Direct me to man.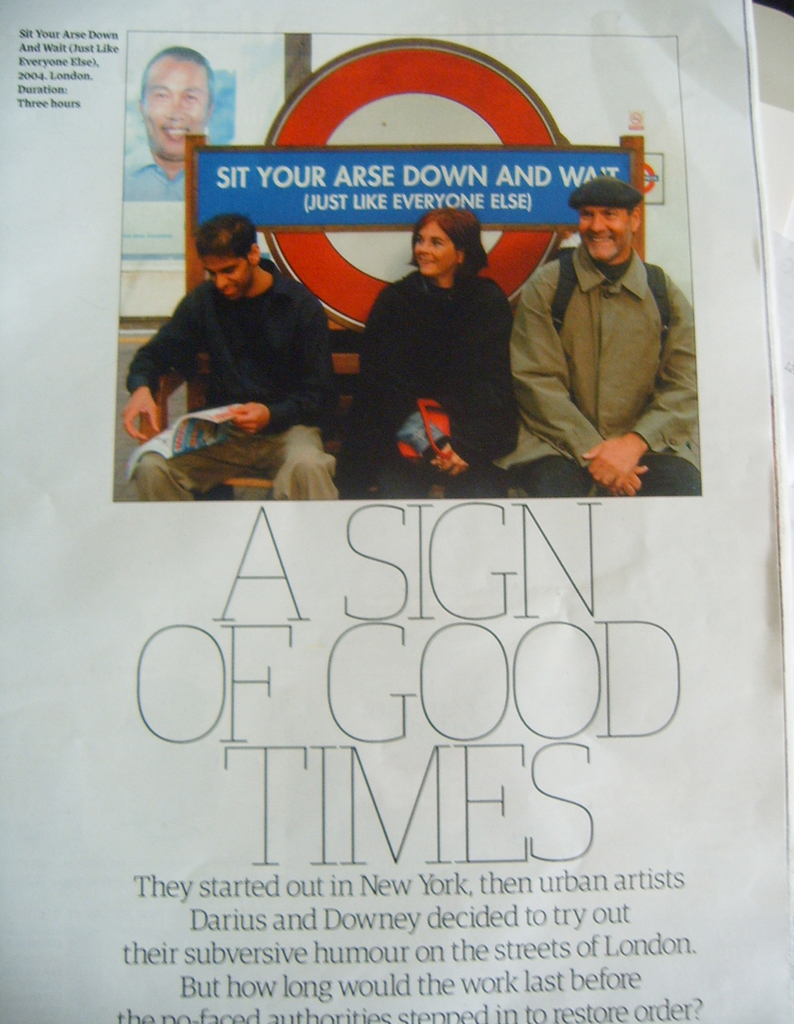
Direction: (left=111, top=201, right=337, bottom=508).
